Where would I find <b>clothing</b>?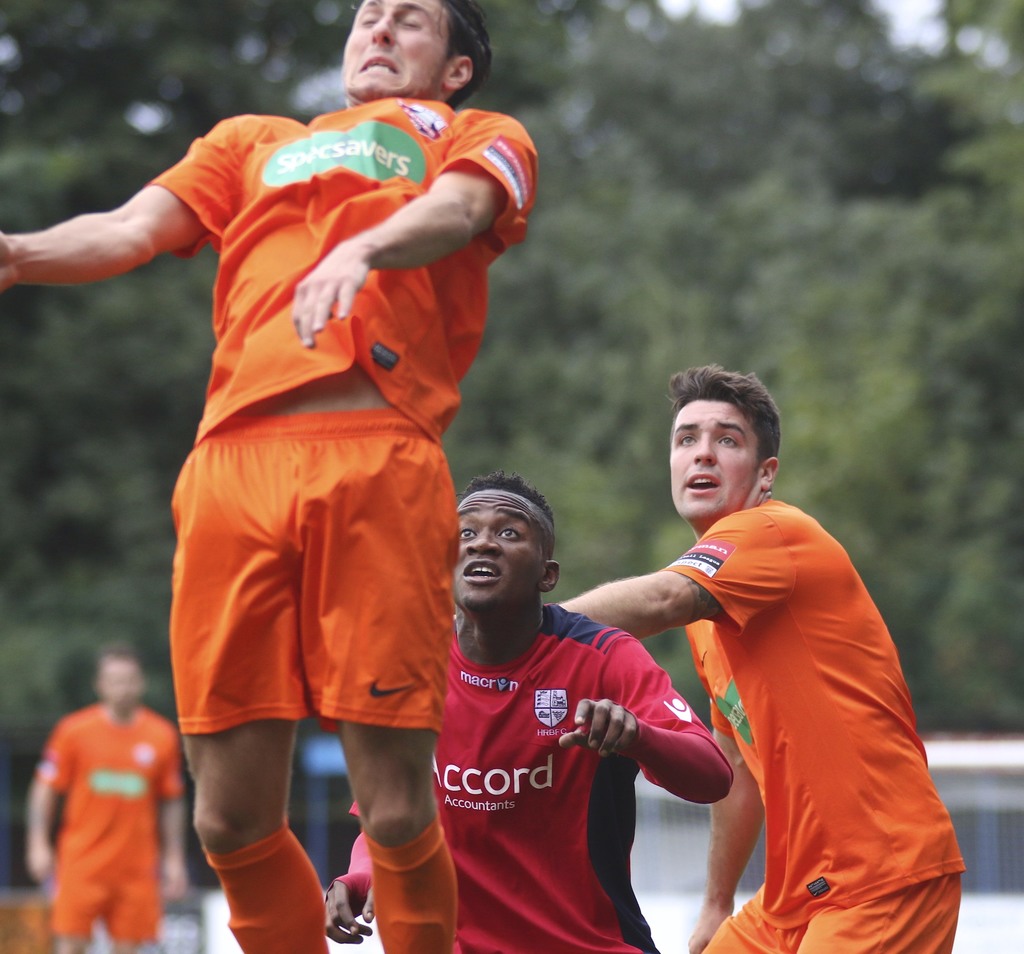
At rect(163, 86, 540, 732).
